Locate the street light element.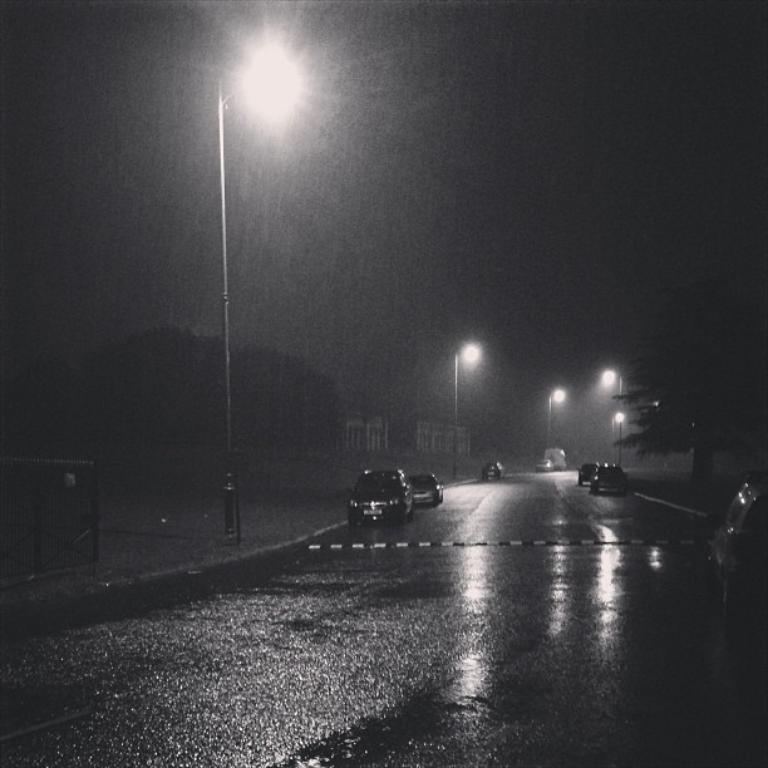
Element bbox: <bbox>546, 384, 563, 451</bbox>.
